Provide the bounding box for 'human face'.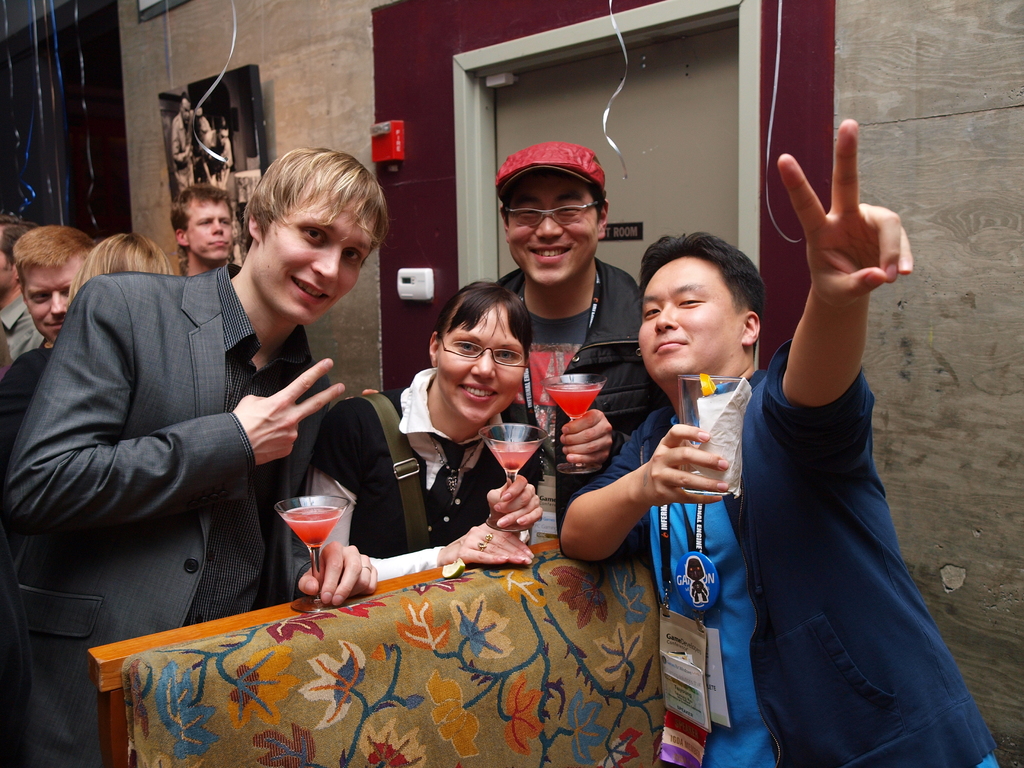
BBox(503, 173, 598, 275).
